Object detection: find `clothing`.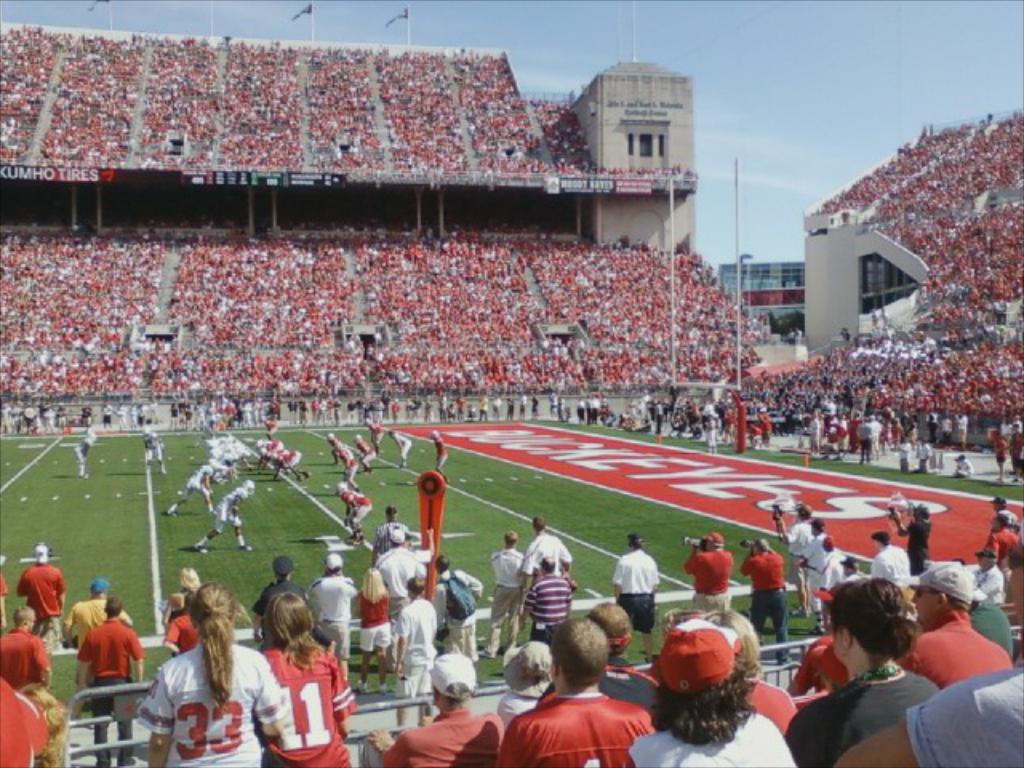
crop(80, 618, 155, 755).
